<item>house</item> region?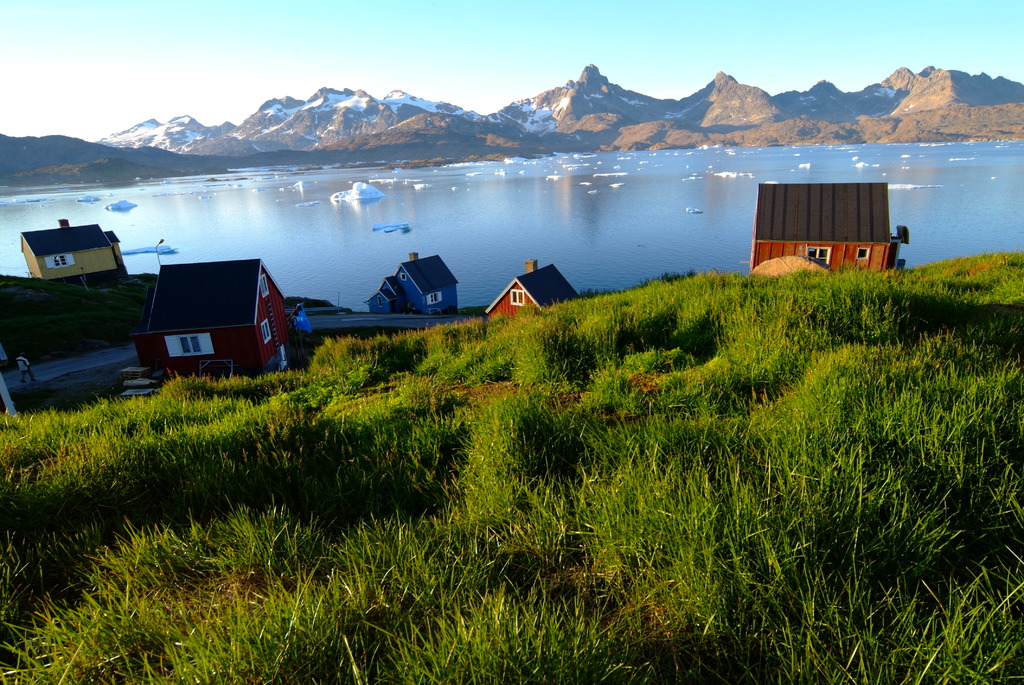
box=[115, 241, 299, 391]
